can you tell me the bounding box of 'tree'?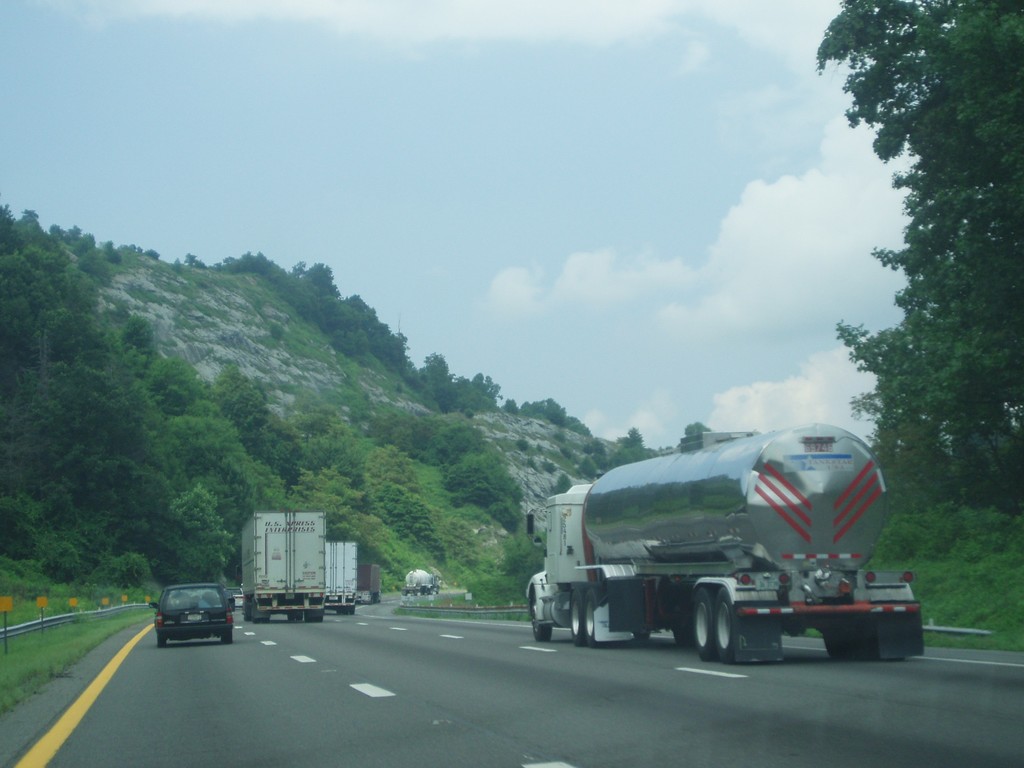
(685,419,712,433).
